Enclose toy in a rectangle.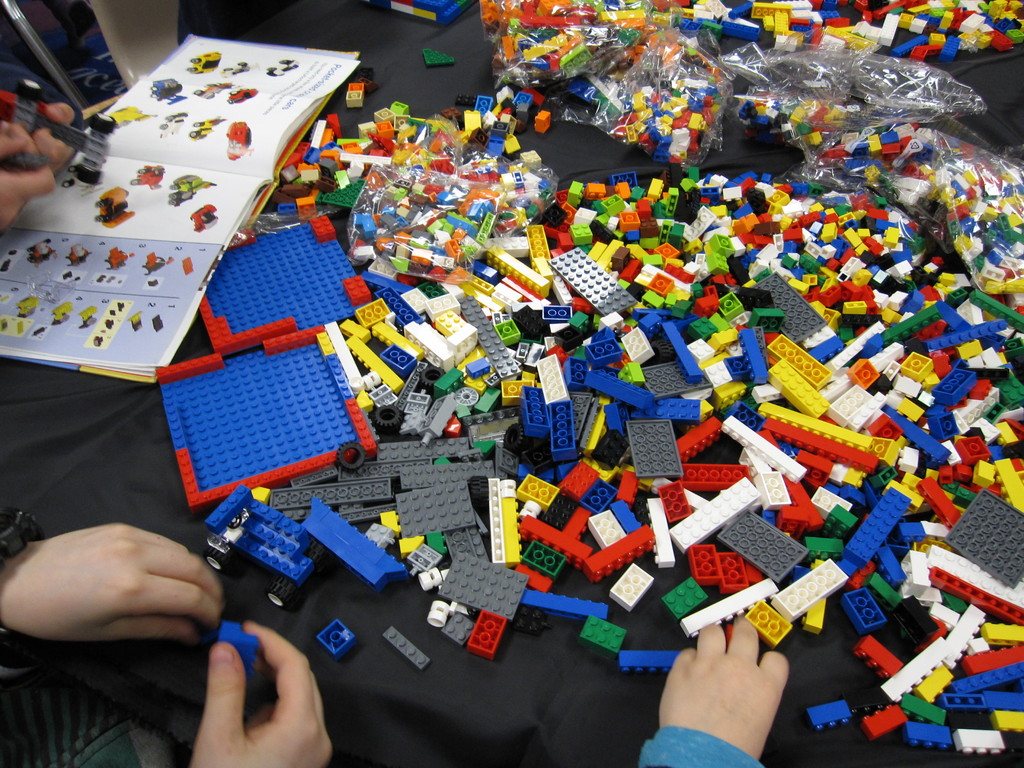
187:115:229:140.
